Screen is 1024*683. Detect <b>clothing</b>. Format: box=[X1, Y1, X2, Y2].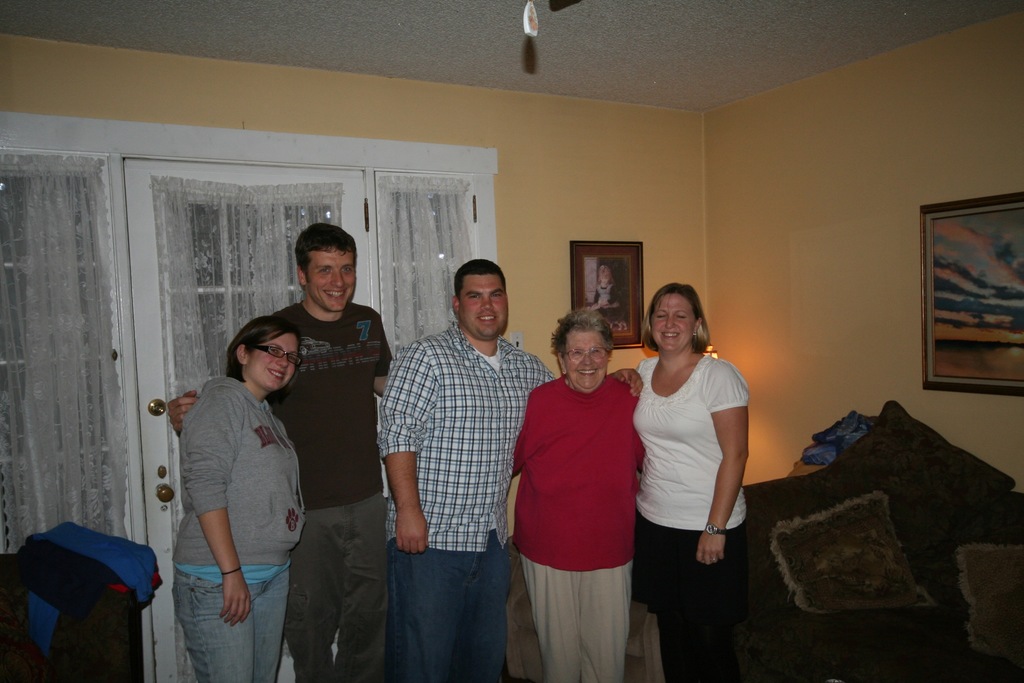
box=[375, 322, 564, 682].
